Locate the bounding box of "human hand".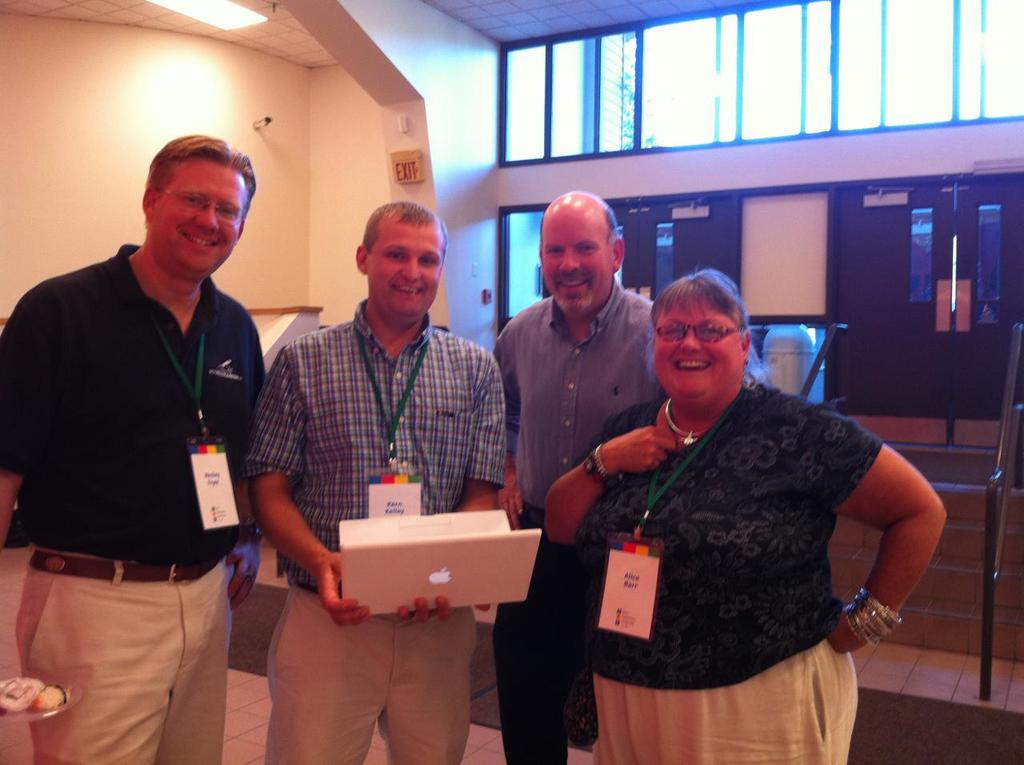
Bounding box: crop(225, 527, 266, 616).
